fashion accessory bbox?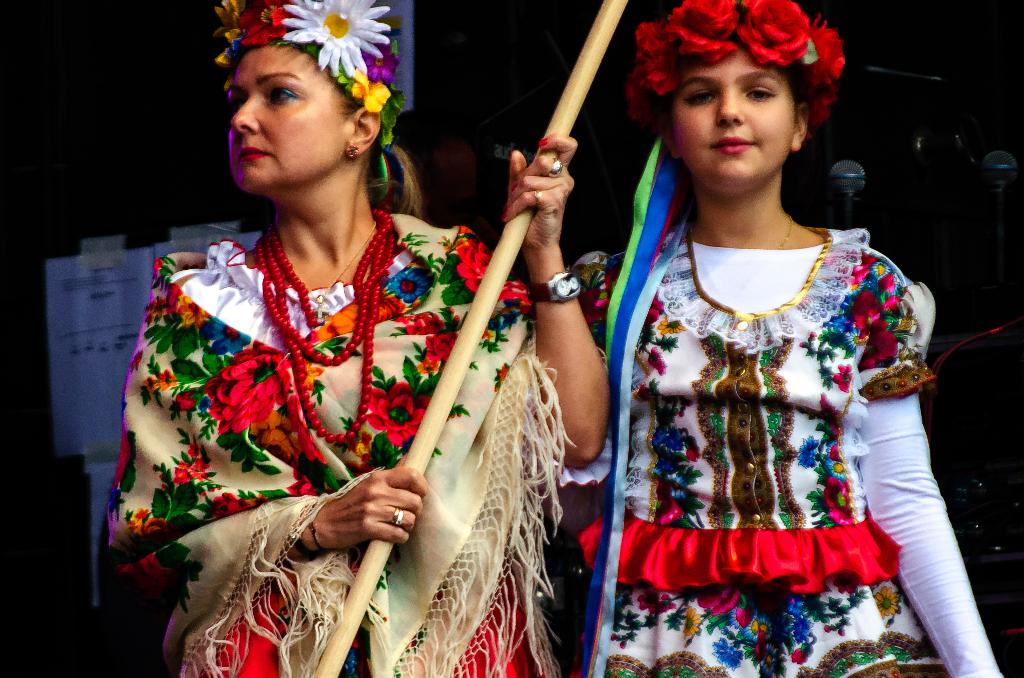
{"left": 304, "top": 512, "right": 324, "bottom": 553}
